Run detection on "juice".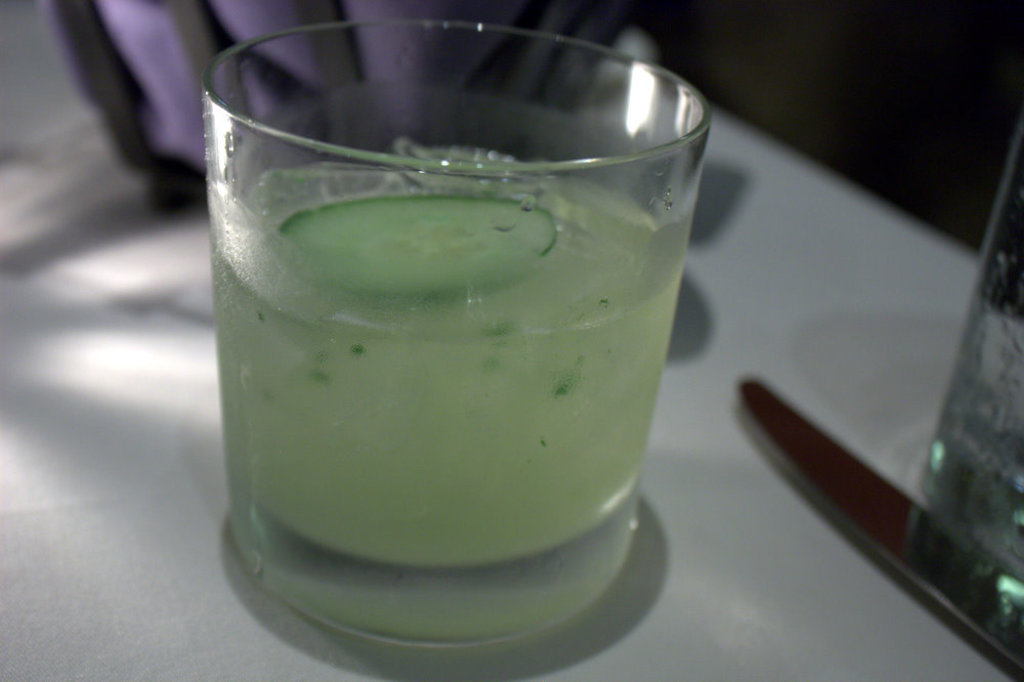
Result: {"left": 205, "top": 72, "right": 718, "bottom": 605}.
